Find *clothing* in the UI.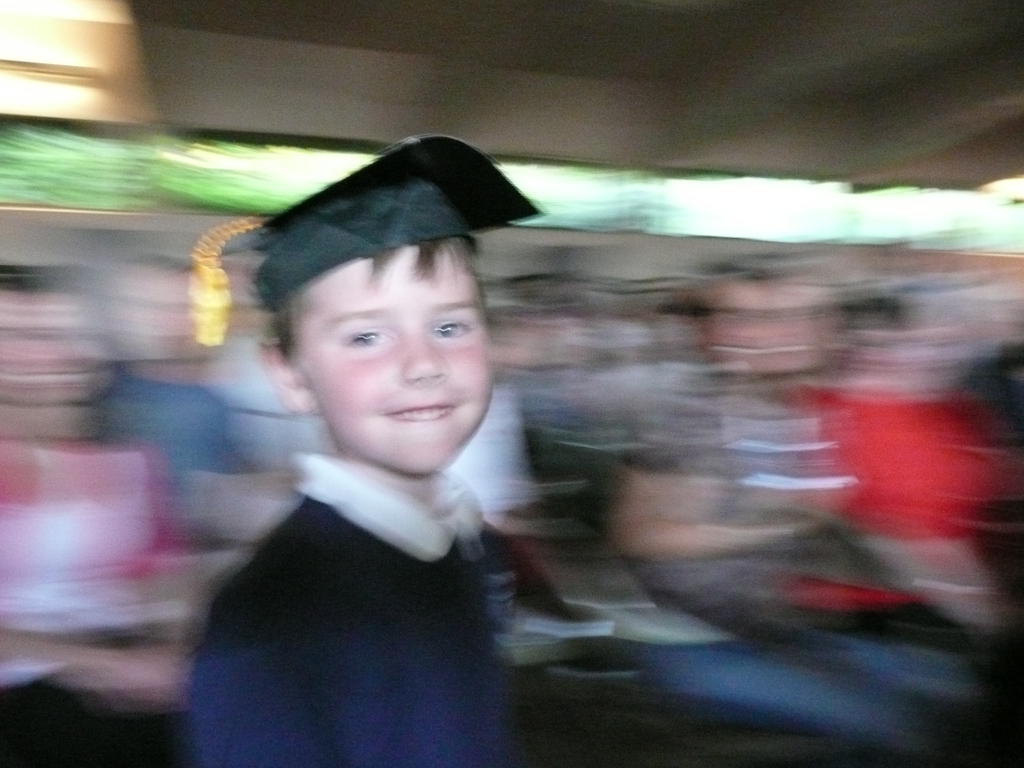
UI element at x1=181, y1=444, x2=538, y2=760.
